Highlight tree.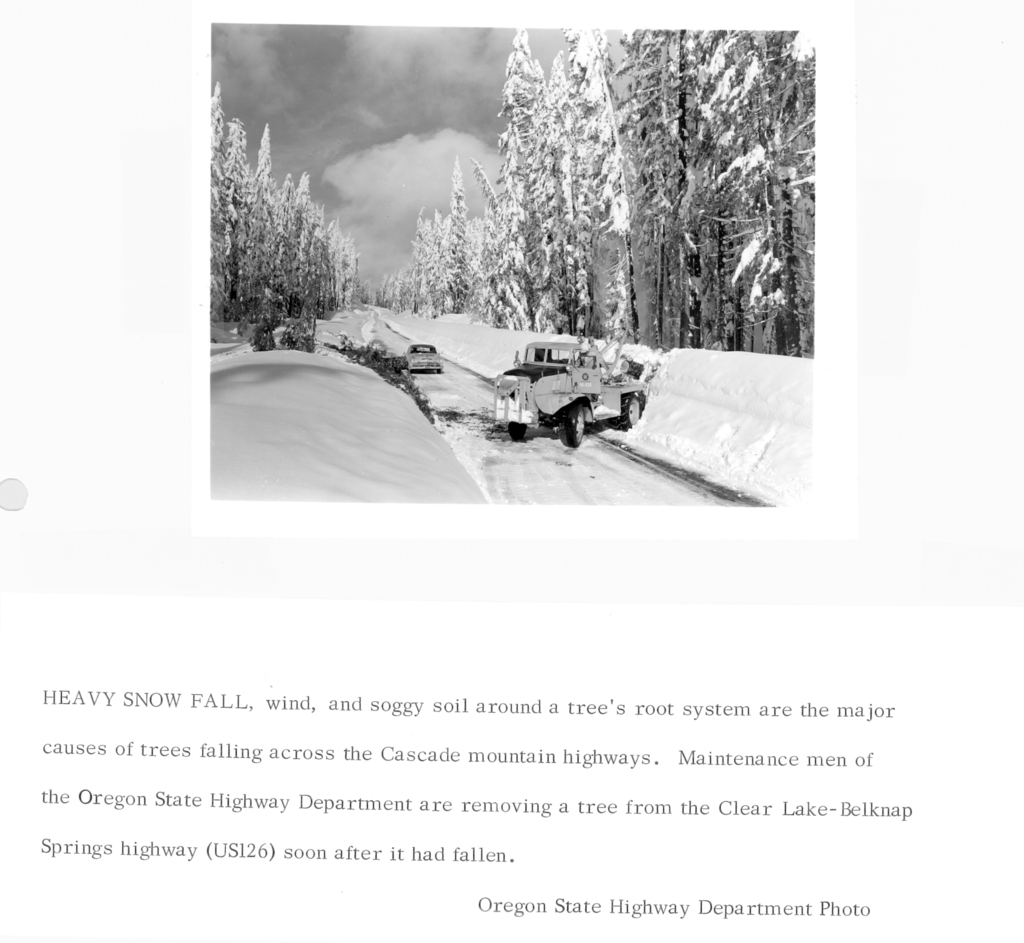
Highlighted region: 385/22/818/353.
